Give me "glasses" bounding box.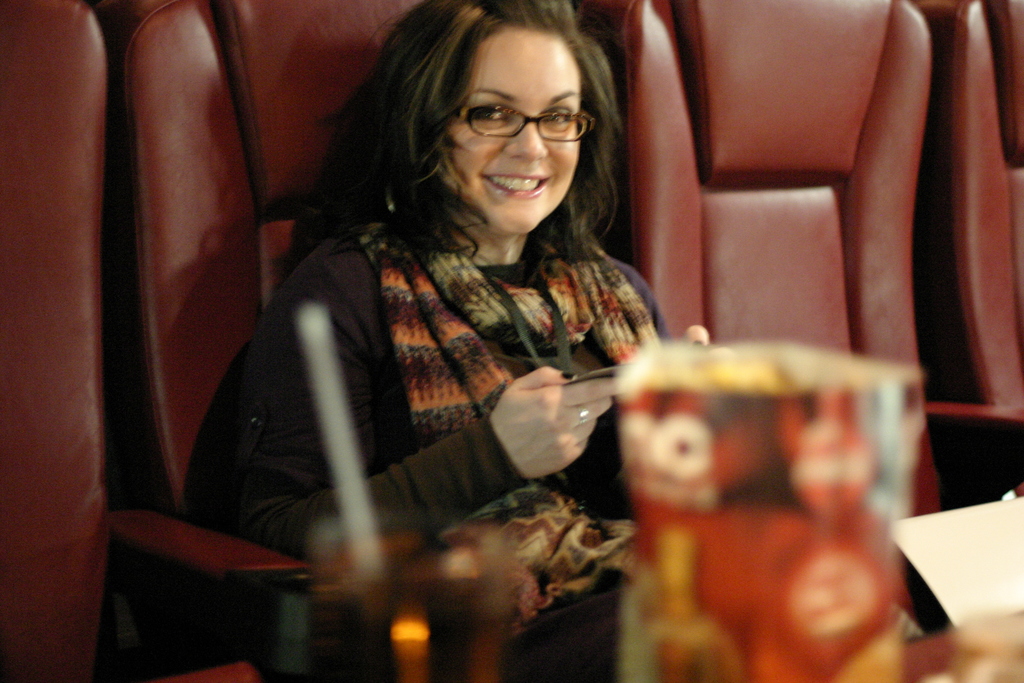
bbox=[445, 111, 598, 145].
